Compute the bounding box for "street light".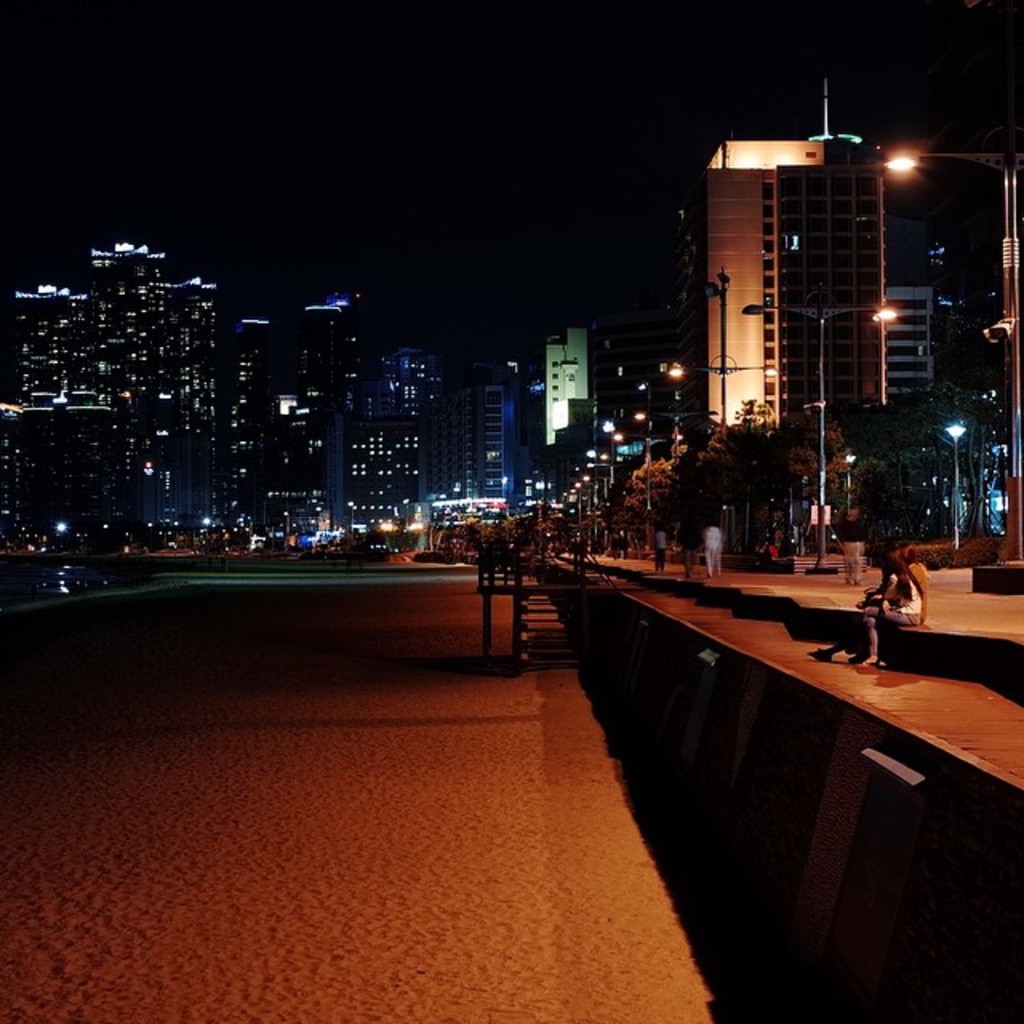
{"x1": 862, "y1": 142, "x2": 1022, "y2": 608}.
